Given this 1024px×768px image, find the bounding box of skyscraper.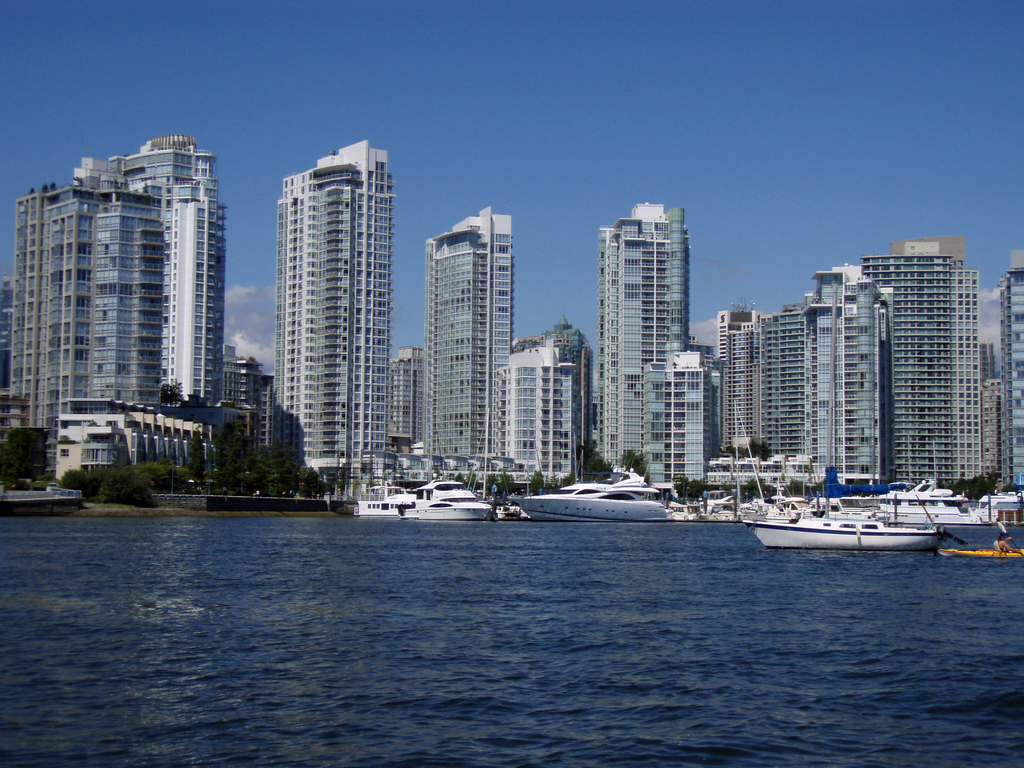
758/257/886/482.
